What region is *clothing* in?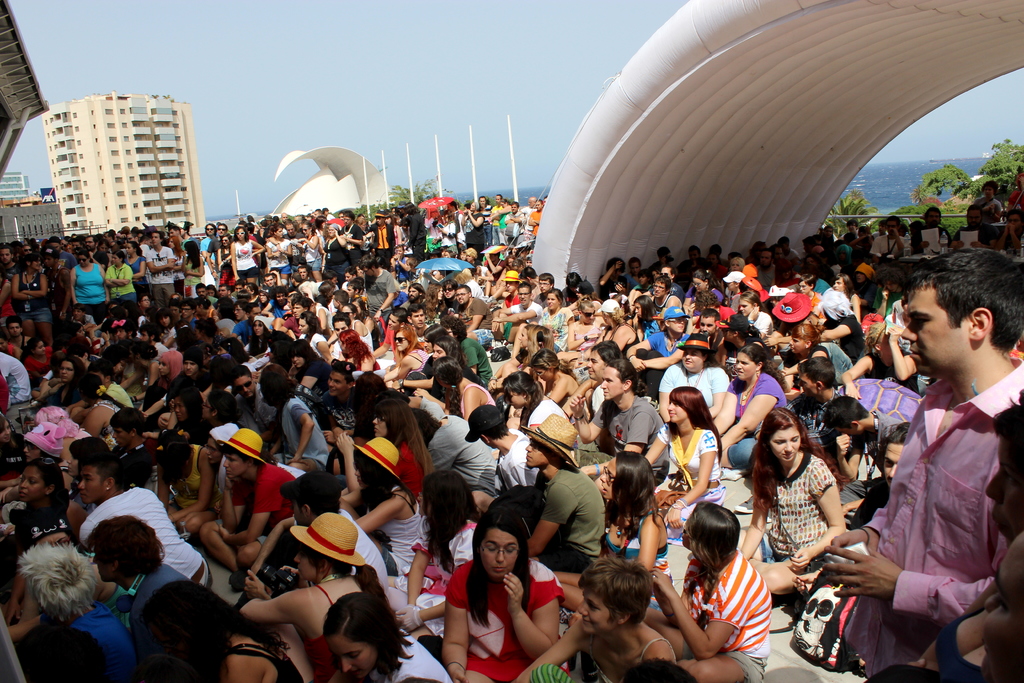
525 204 544 240.
